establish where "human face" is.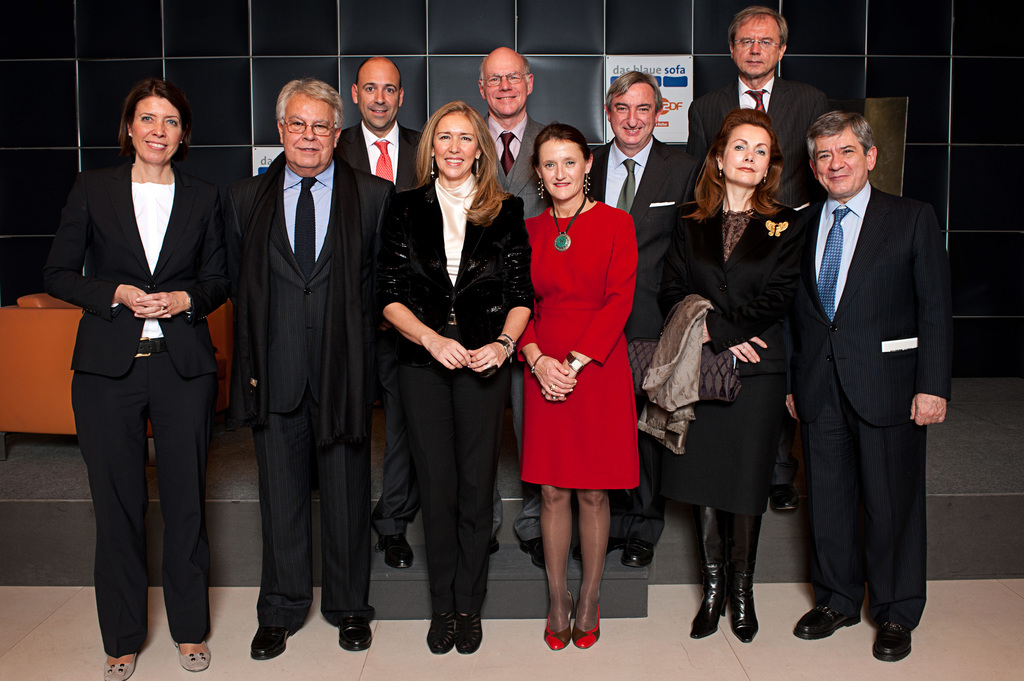
Established at <region>810, 134, 864, 195</region>.
